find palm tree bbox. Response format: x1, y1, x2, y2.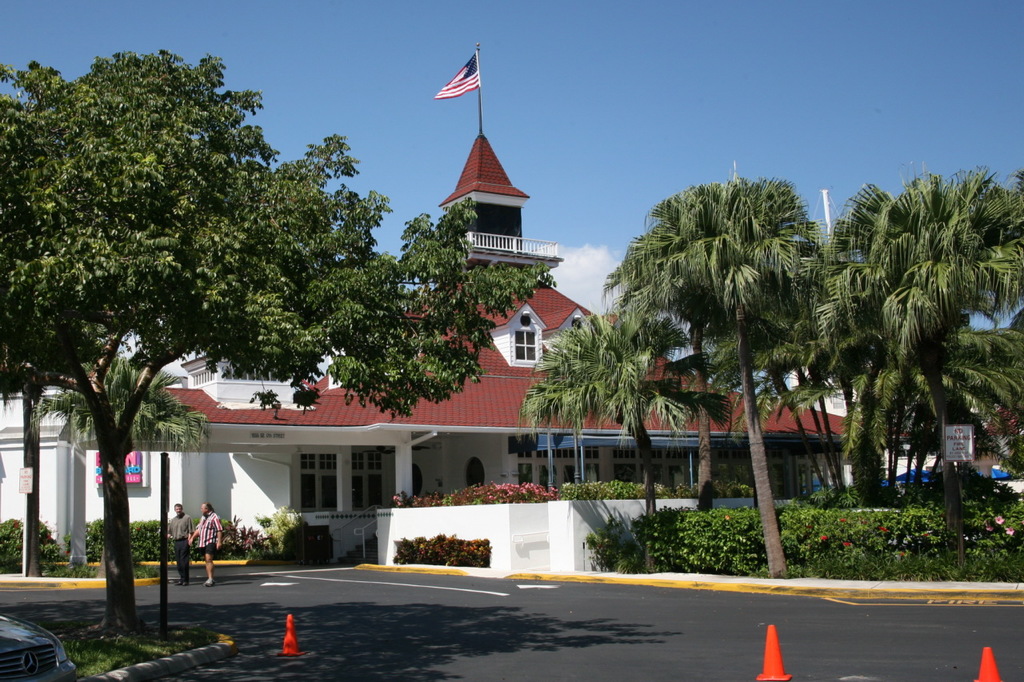
942, 300, 1023, 501.
